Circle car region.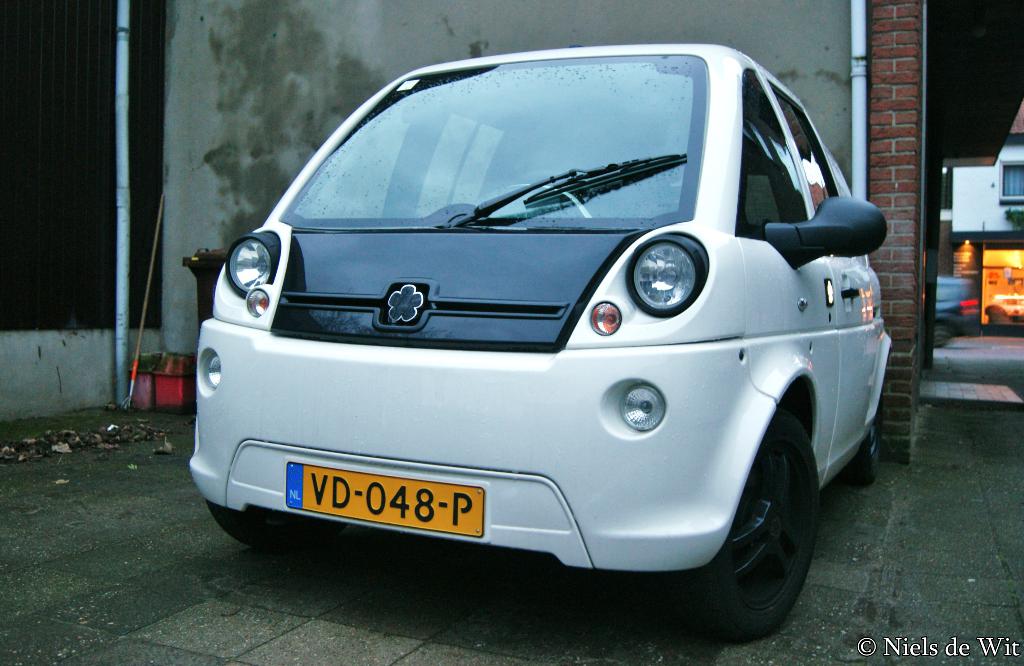
Region: {"left": 929, "top": 275, "right": 980, "bottom": 353}.
